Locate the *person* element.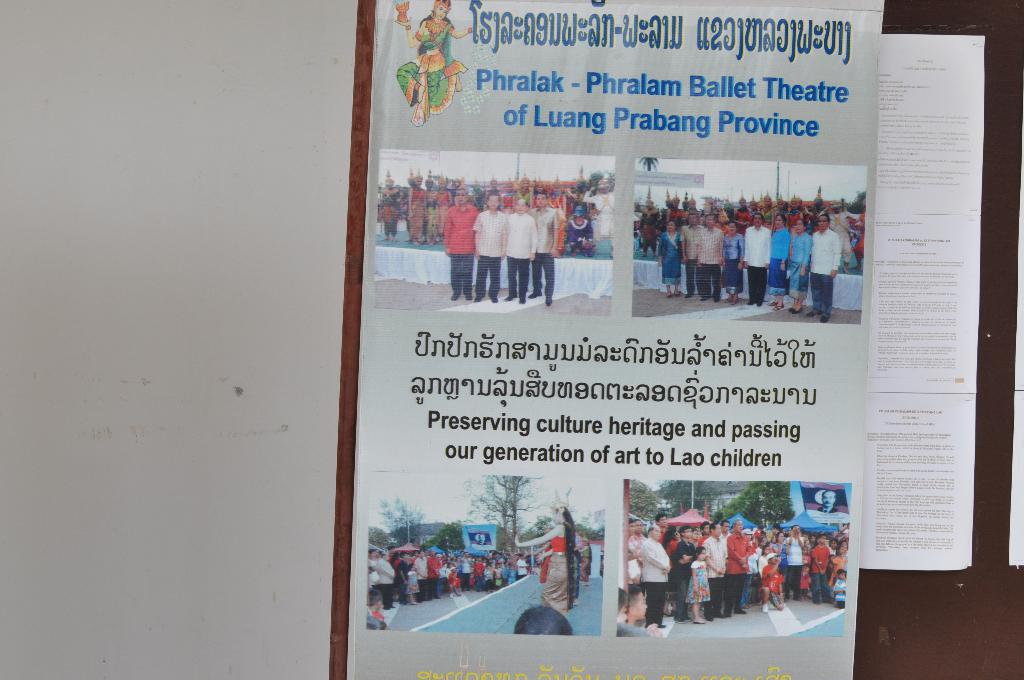
Element bbox: detection(492, 562, 502, 587).
